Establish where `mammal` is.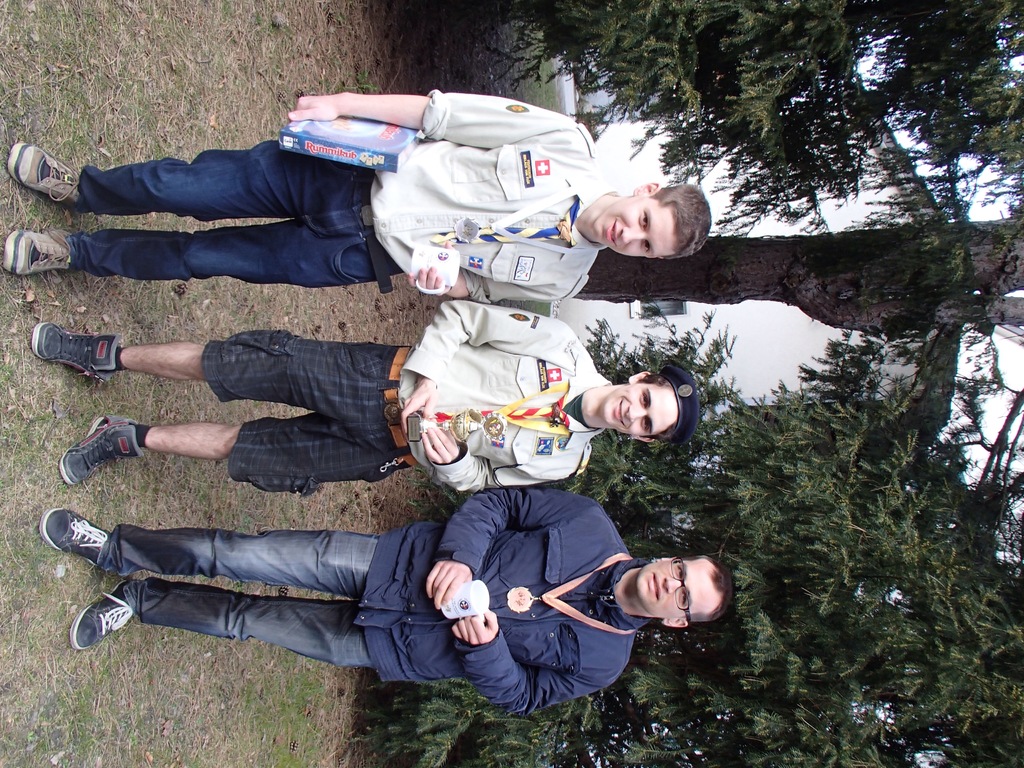
Established at bbox(28, 298, 701, 495).
